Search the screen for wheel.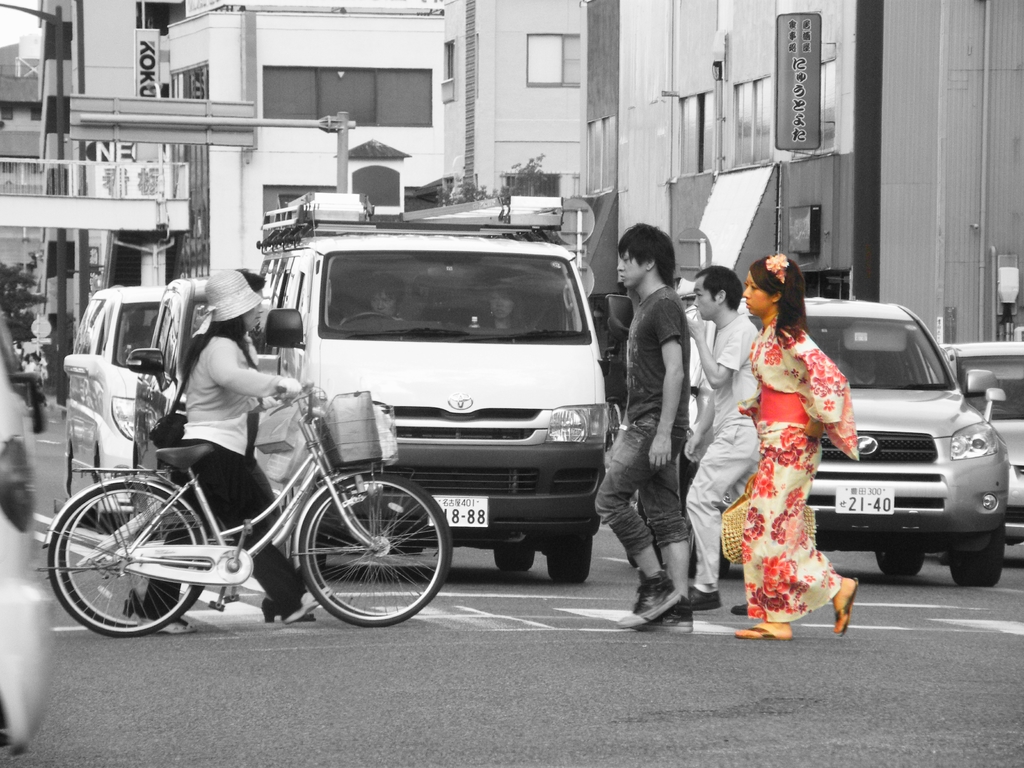
Found at Rect(45, 482, 205, 638).
